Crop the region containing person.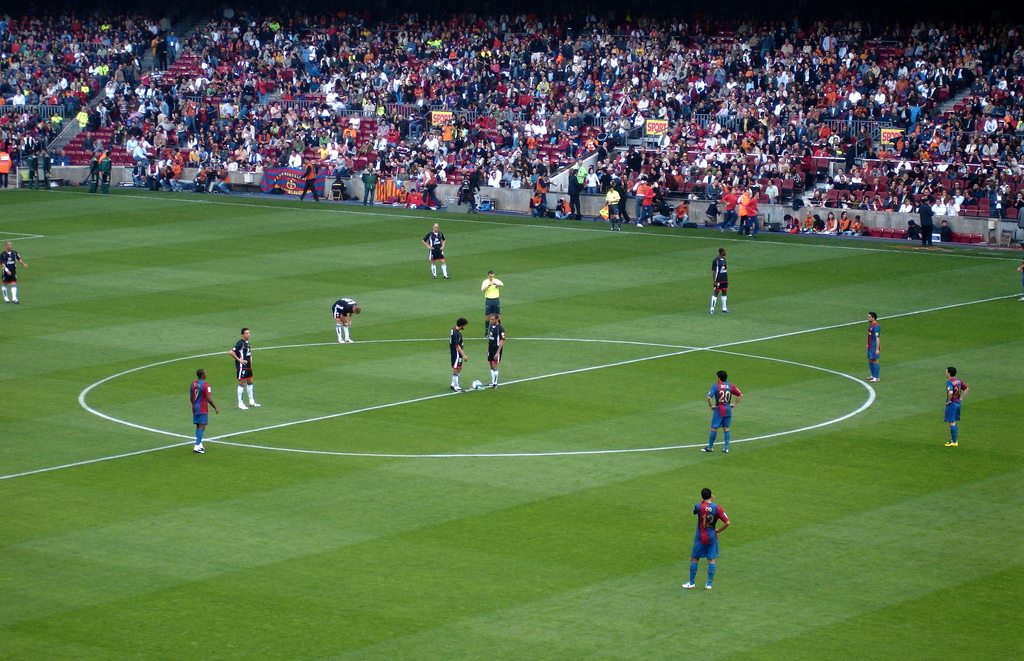
Crop region: select_region(161, 162, 178, 191).
